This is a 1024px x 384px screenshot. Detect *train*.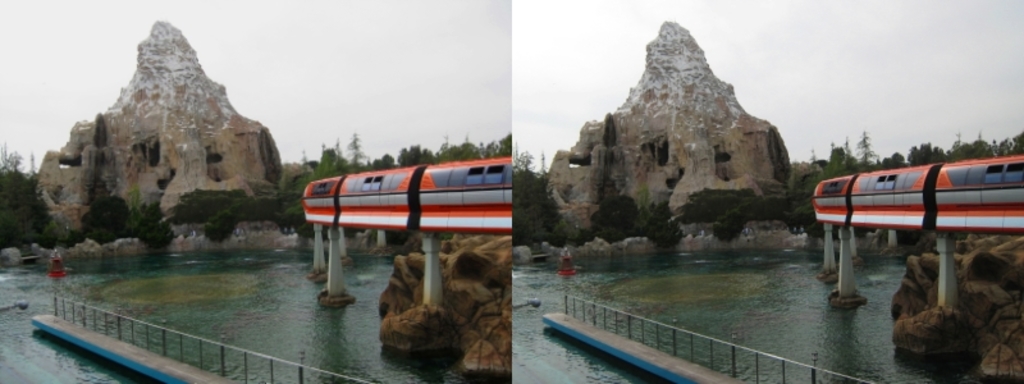
[303, 159, 513, 234].
